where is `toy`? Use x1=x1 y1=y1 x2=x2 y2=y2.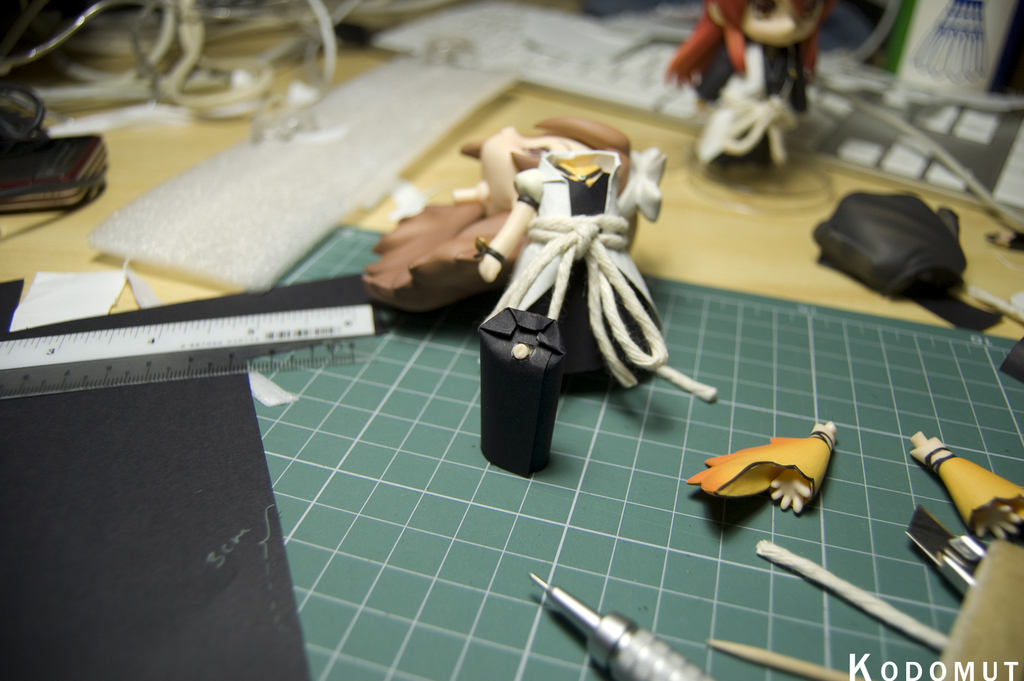
x1=654 y1=0 x2=860 y2=197.
